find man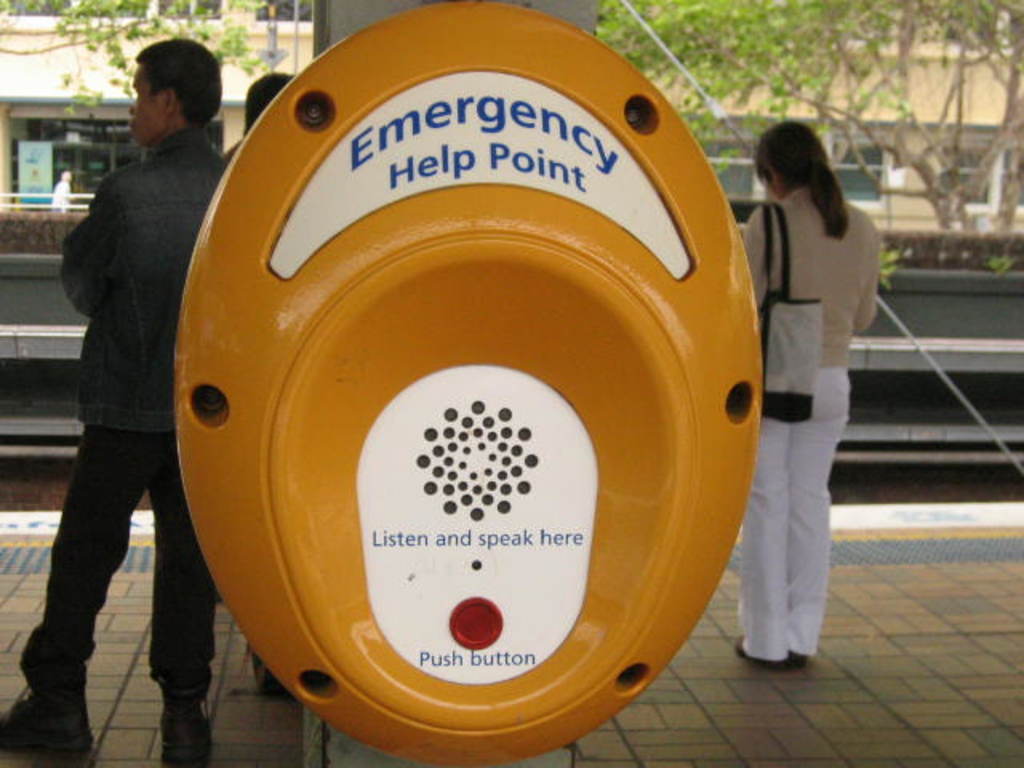
[35, 0, 234, 767]
